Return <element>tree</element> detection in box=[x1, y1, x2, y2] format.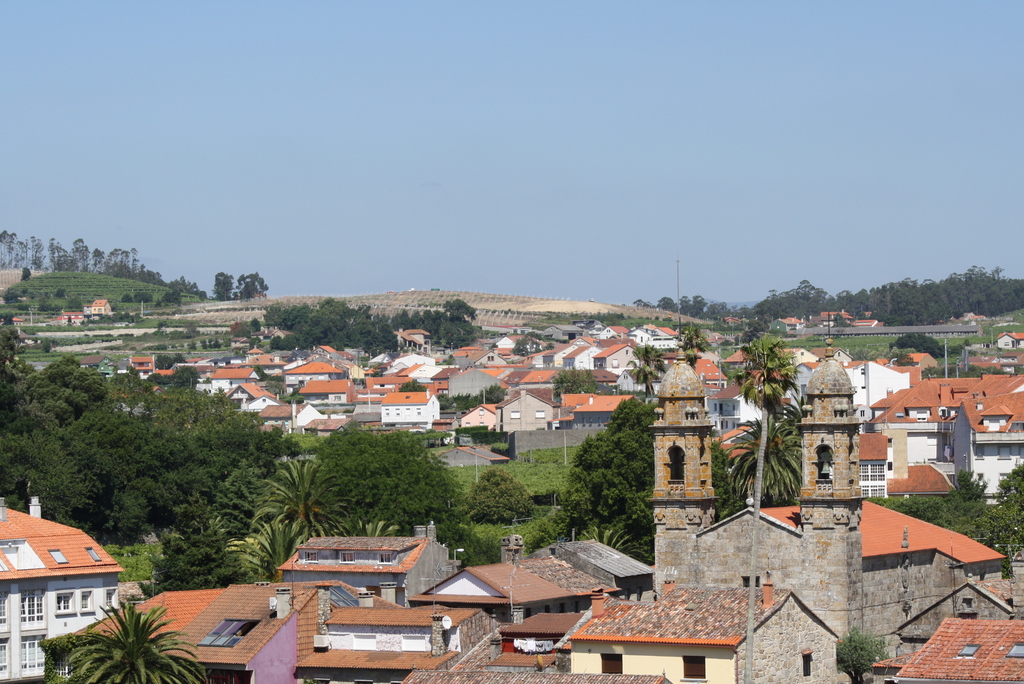
box=[991, 454, 1023, 564].
